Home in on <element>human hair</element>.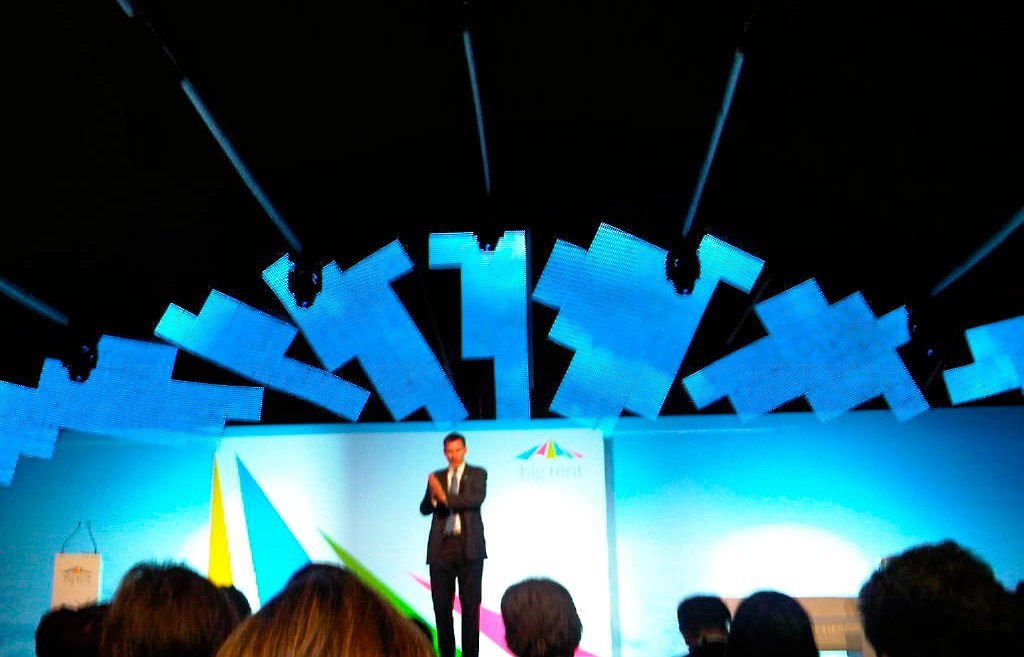
Homed in at (33, 601, 90, 656).
